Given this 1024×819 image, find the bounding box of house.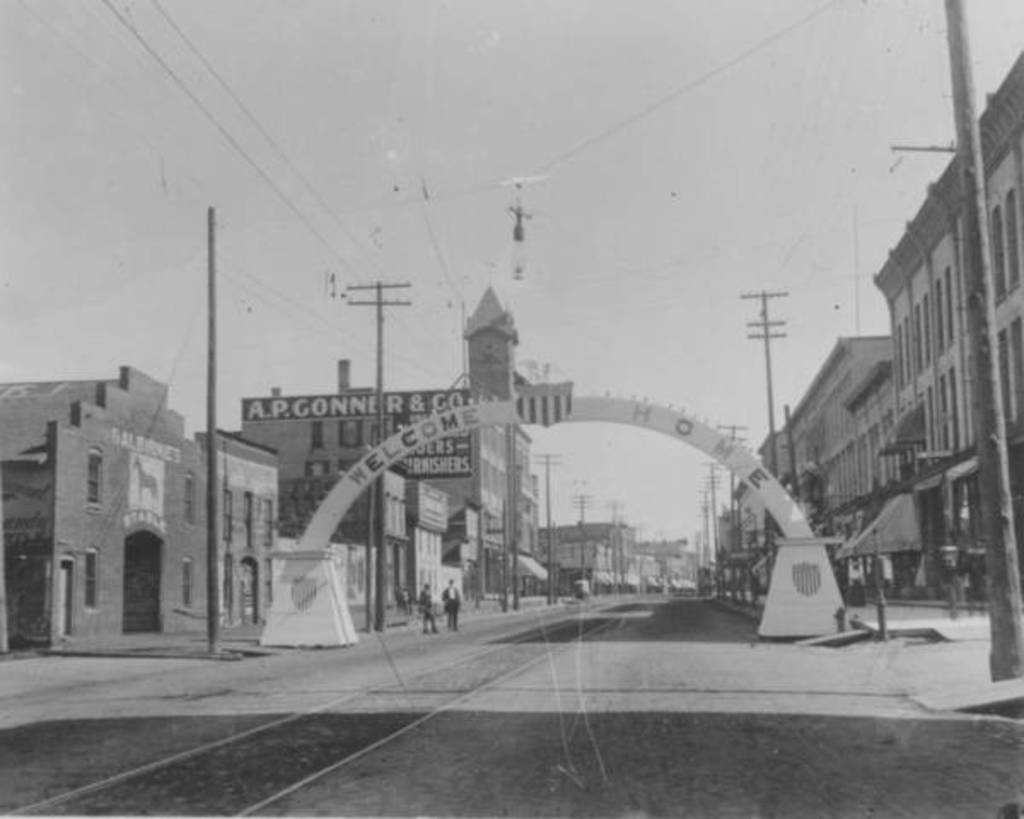
[left=531, top=519, right=638, bottom=592].
